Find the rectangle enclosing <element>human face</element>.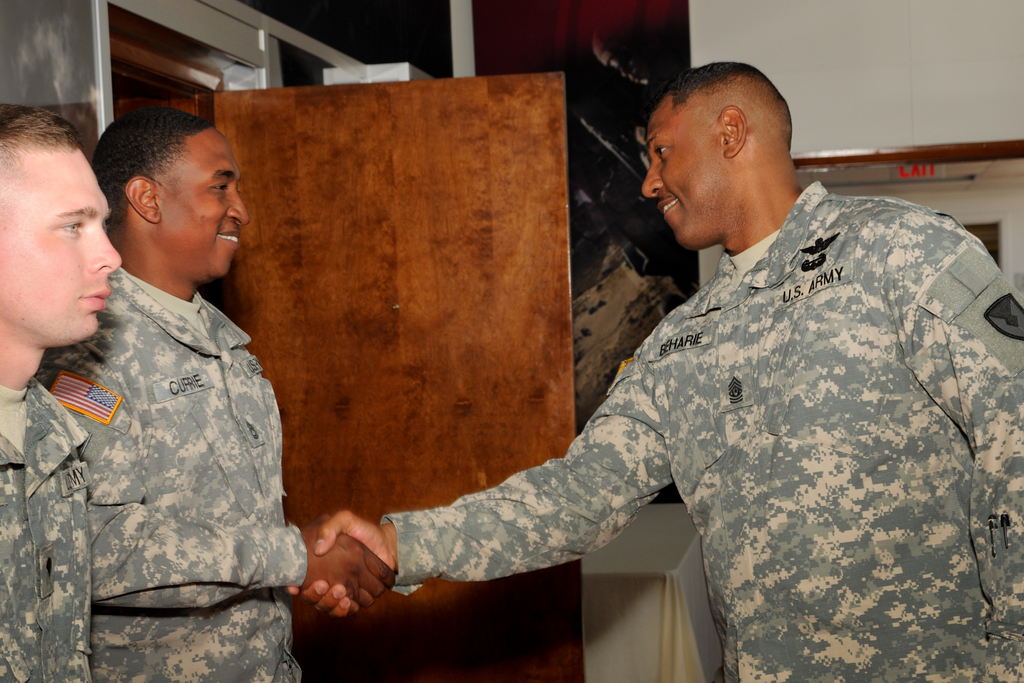
detection(0, 149, 120, 346).
